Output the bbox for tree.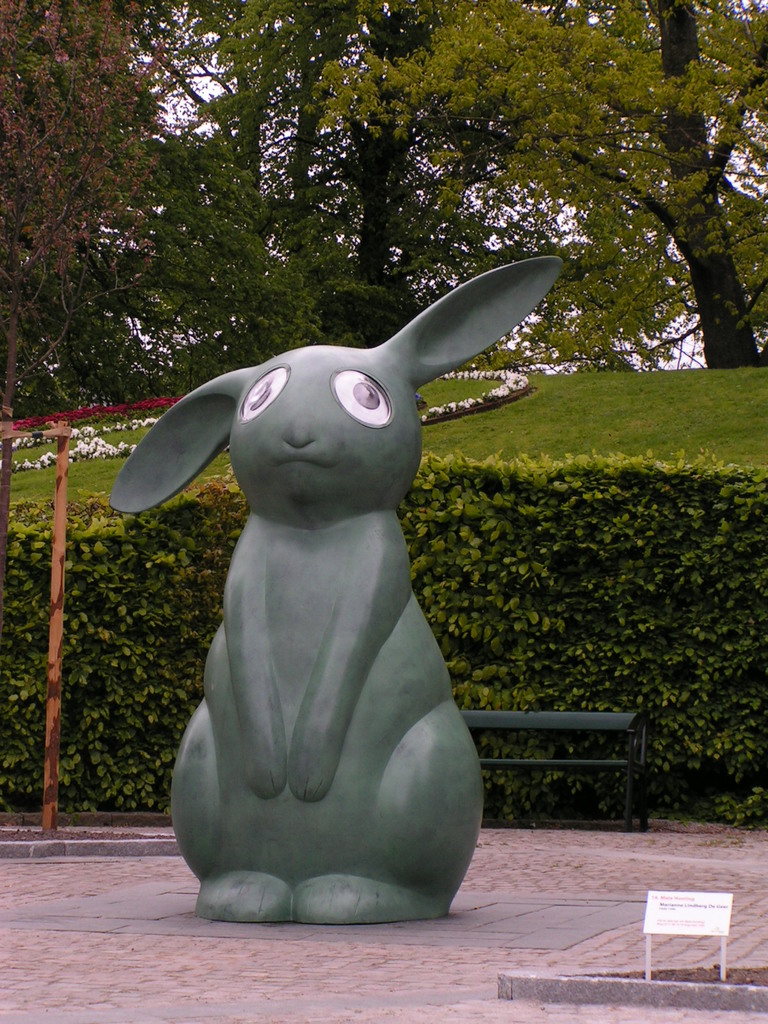
locate(301, 0, 767, 371).
